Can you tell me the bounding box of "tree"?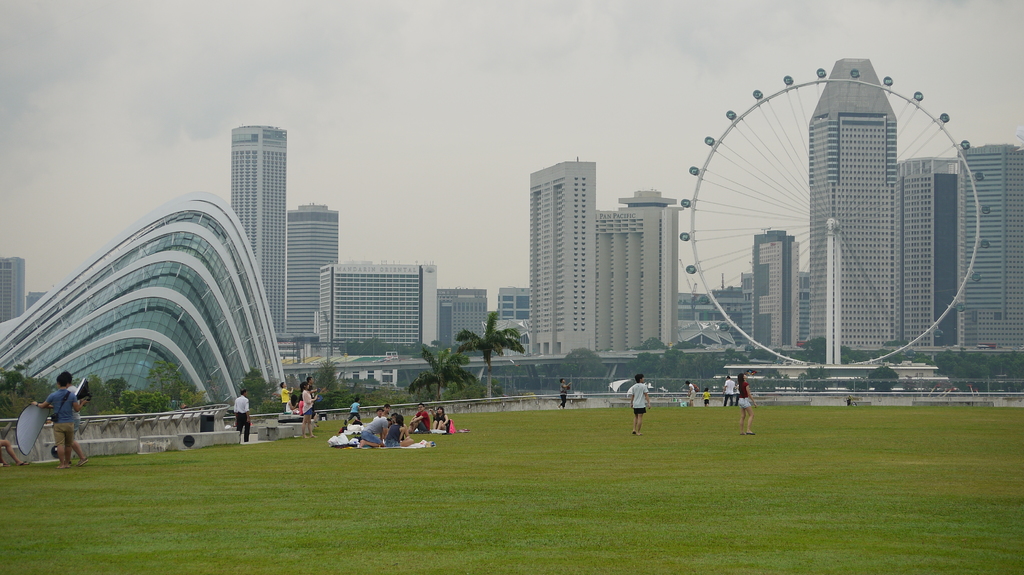
box(414, 342, 476, 402).
